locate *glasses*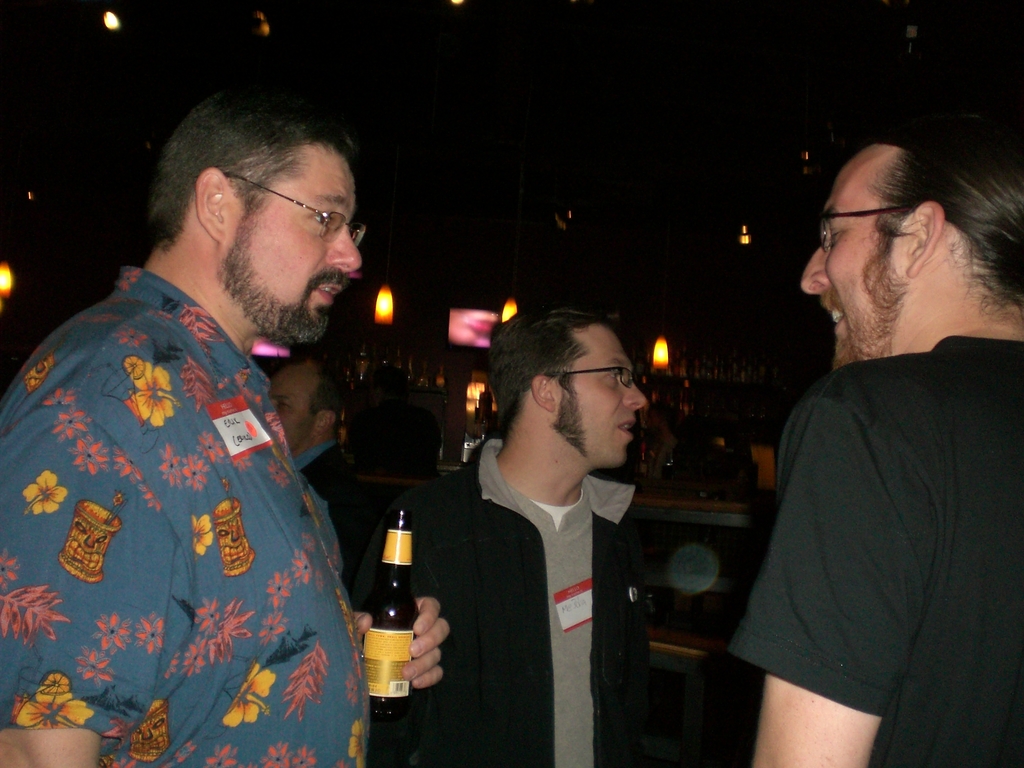
x1=813, y1=202, x2=915, y2=254
